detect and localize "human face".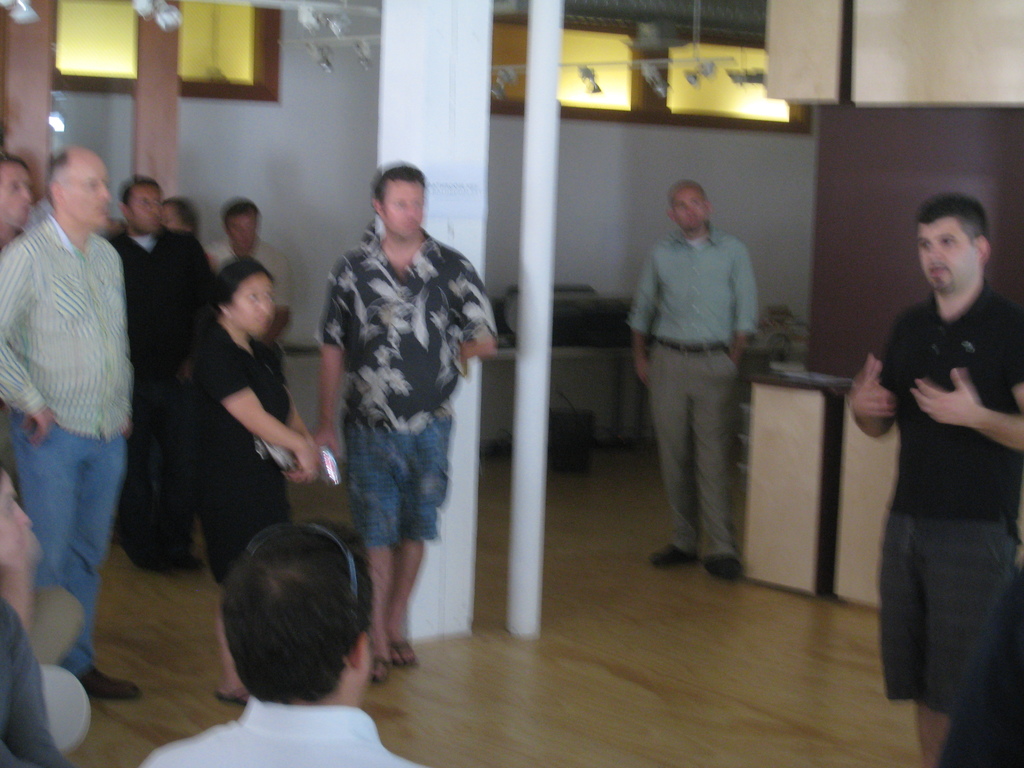
Localized at left=0, top=157, right=35, bottom=229.
